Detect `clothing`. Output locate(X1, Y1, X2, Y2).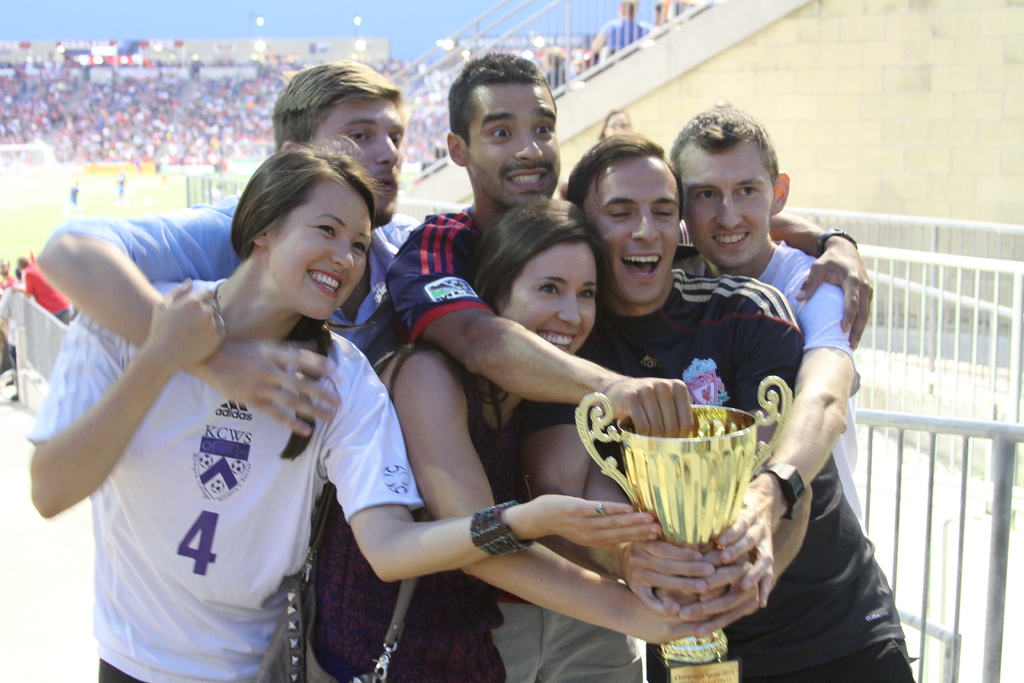
locate(76, 199, 392, 331).
